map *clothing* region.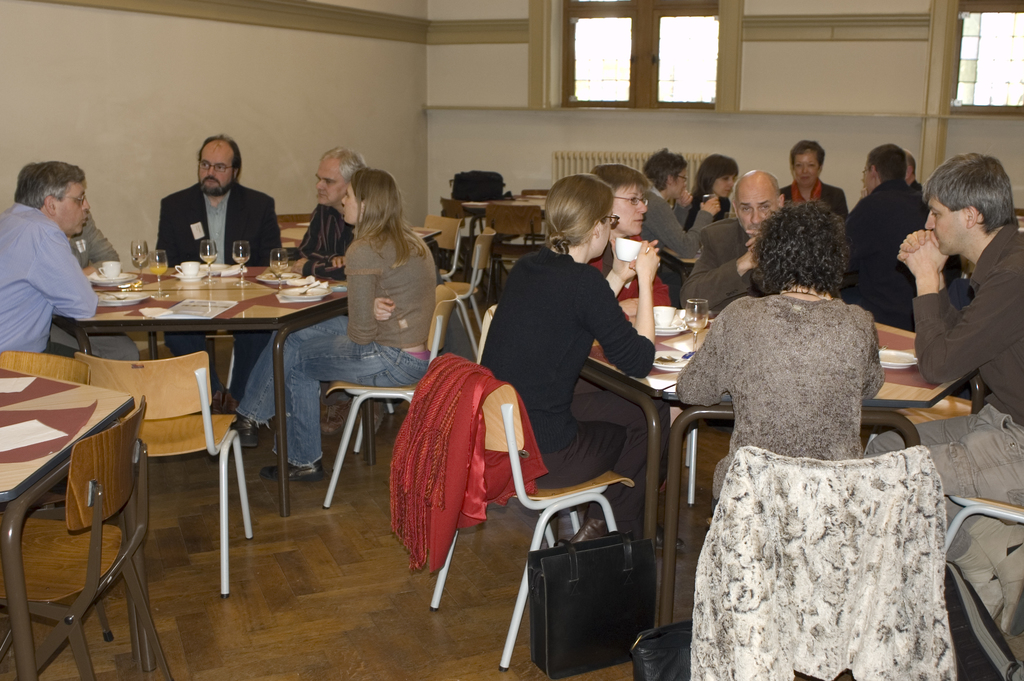
Mapped to crop(684, 266, 908, 489).
